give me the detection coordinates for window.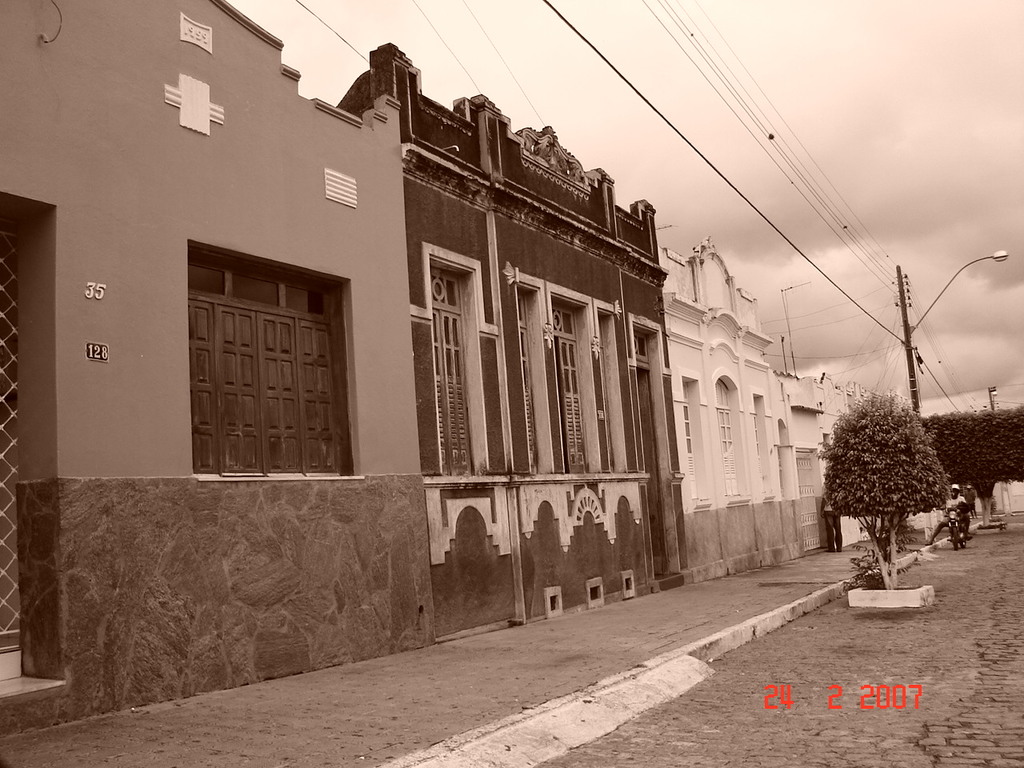
rect(753, 400, 773, 494).
